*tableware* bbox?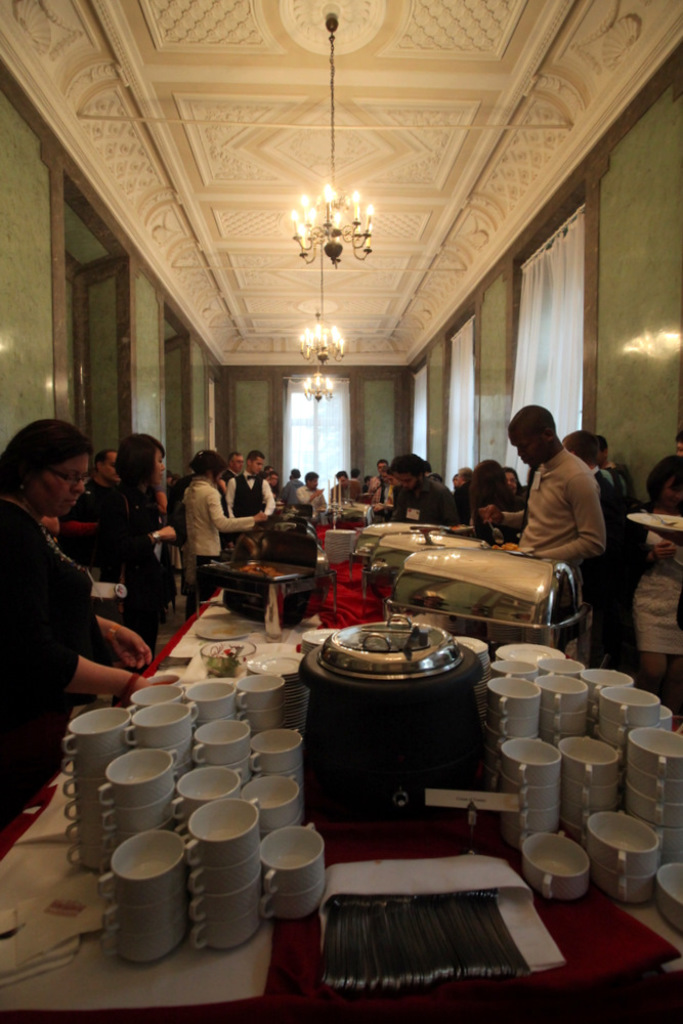
233:672:285:739
